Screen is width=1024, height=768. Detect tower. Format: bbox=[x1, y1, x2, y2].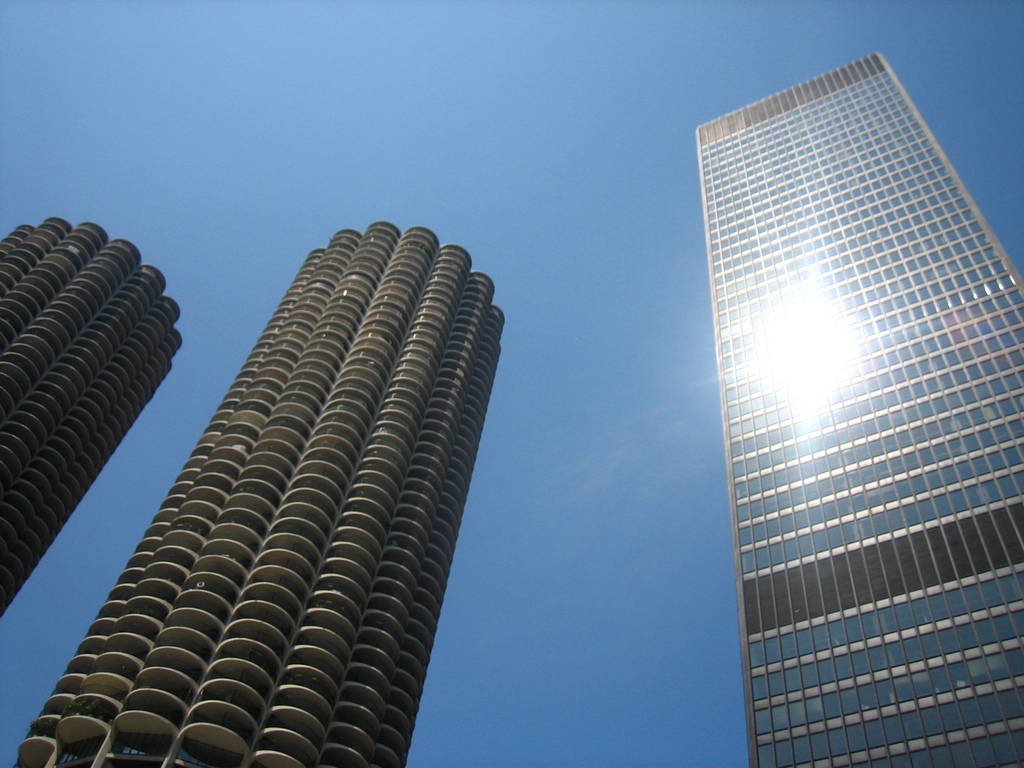
bbox=[692, 52, 1023, 767].
